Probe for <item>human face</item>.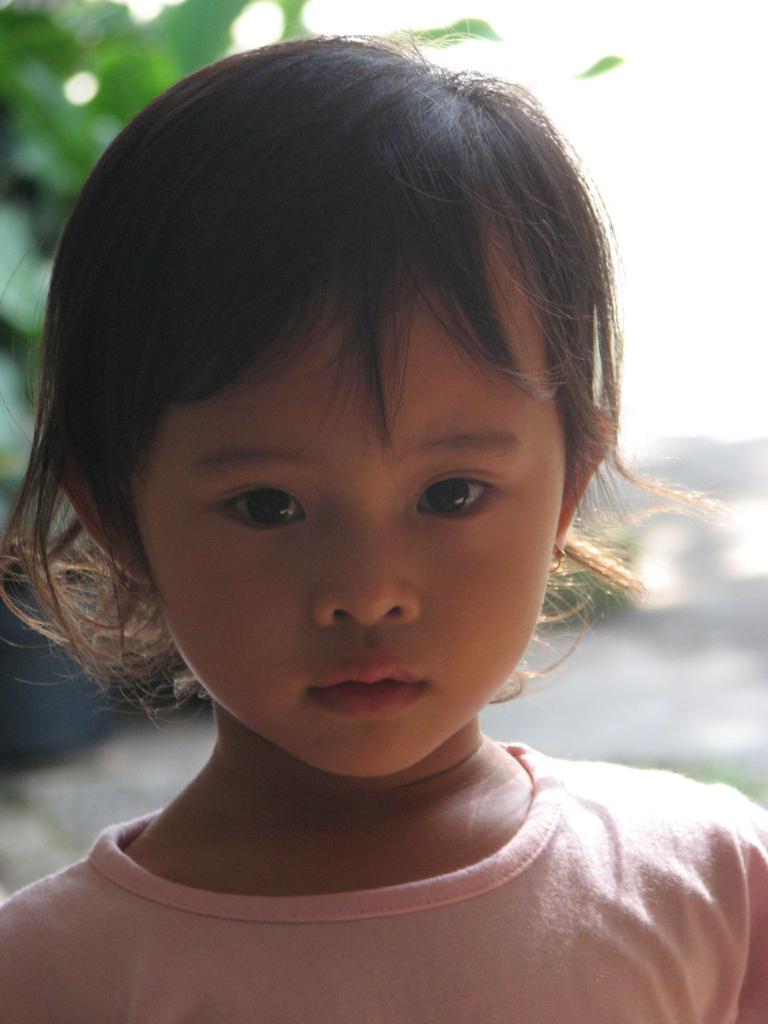
Probe result: {"x1": 132, "y1": 229, "x2": 567, "y2": 778}.
